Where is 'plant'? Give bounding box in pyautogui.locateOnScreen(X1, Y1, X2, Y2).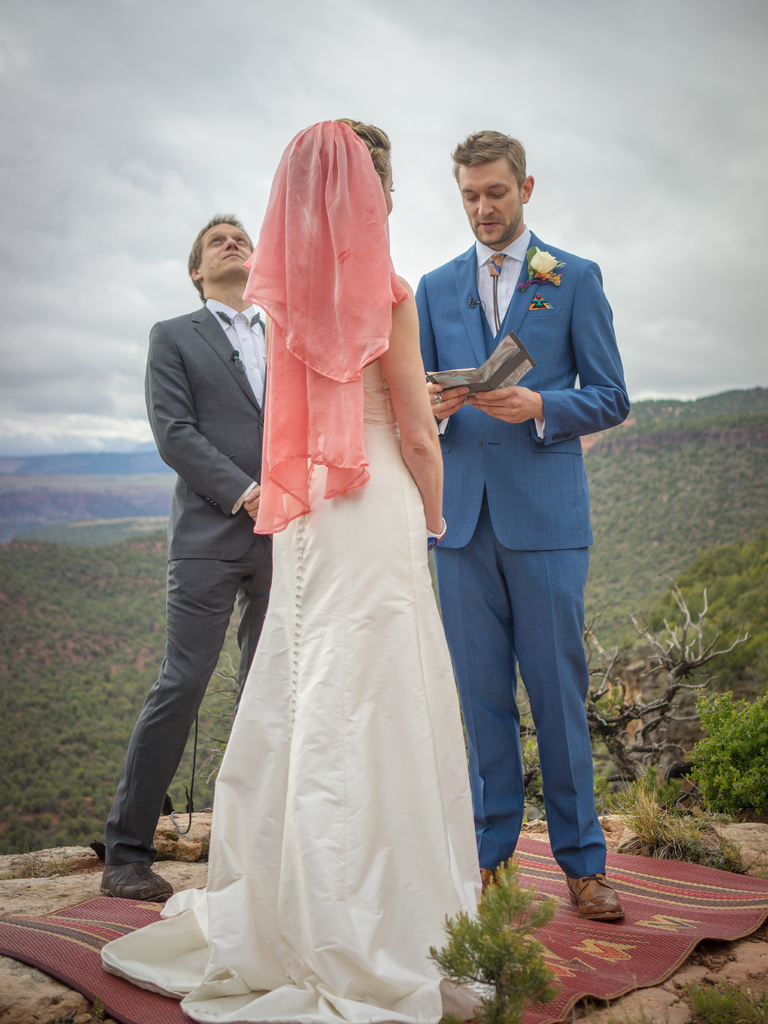
pyautogui.locateOnScreen(555, 970, 682, 1023).
